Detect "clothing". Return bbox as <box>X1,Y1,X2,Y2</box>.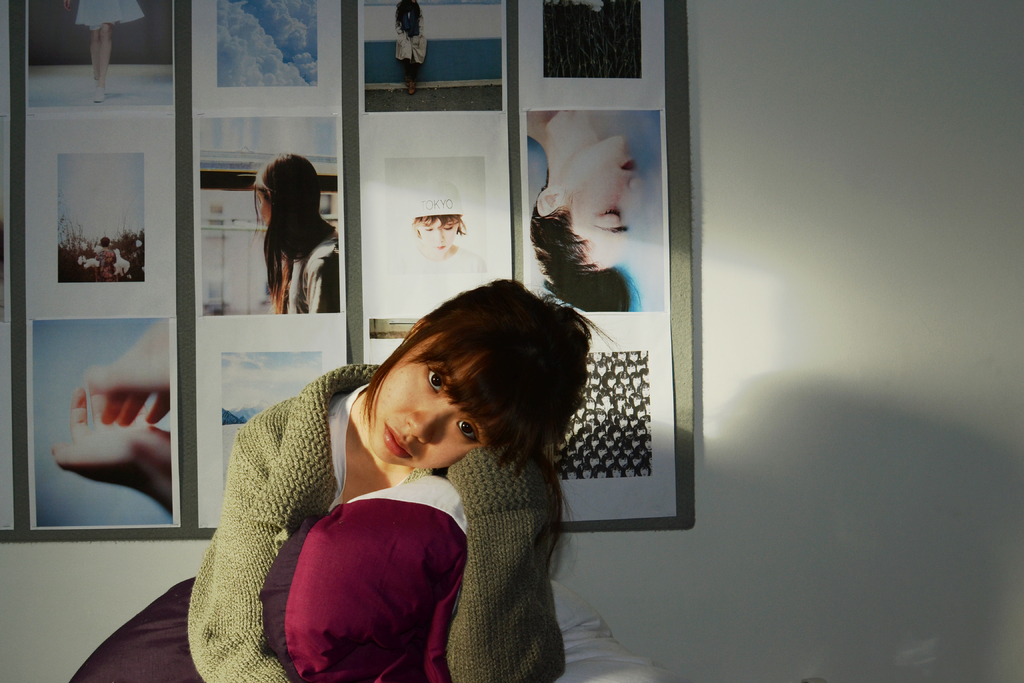
<box>504,233,667,316</box>.
